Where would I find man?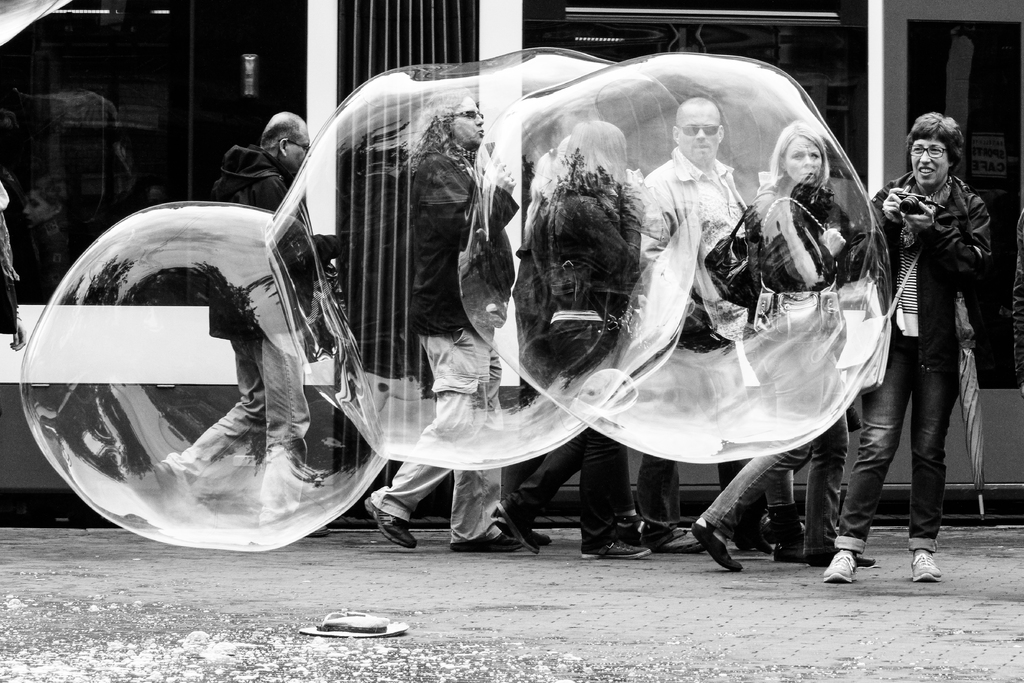
At {"left": 157, "top": 111, "right": 348, "bottom": 543}.
